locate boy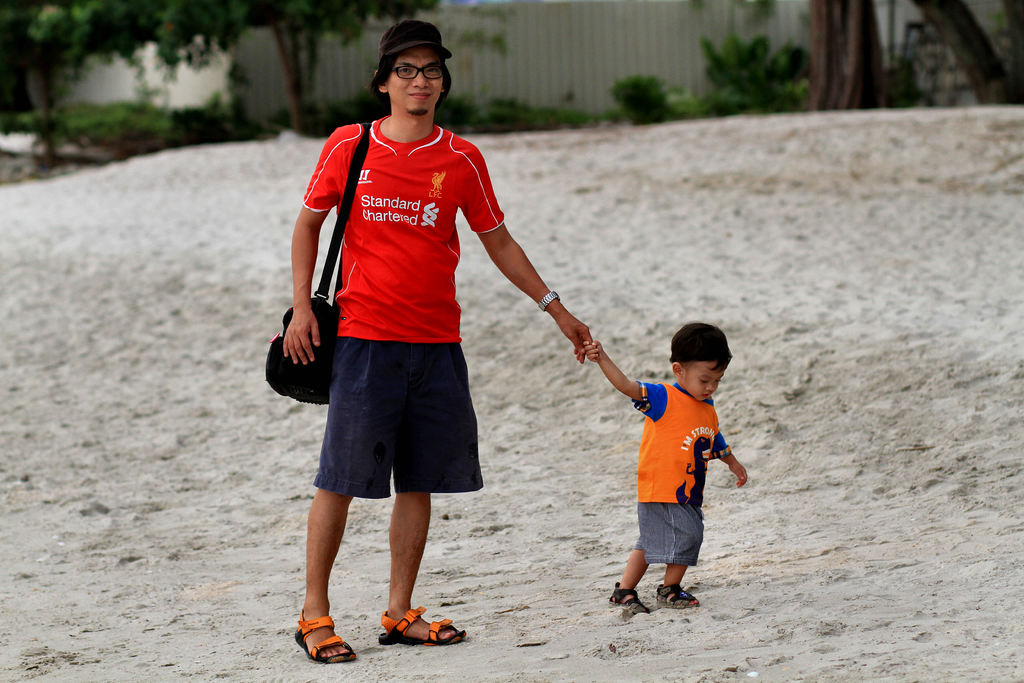
Rect(581, 324, 748, 609)
